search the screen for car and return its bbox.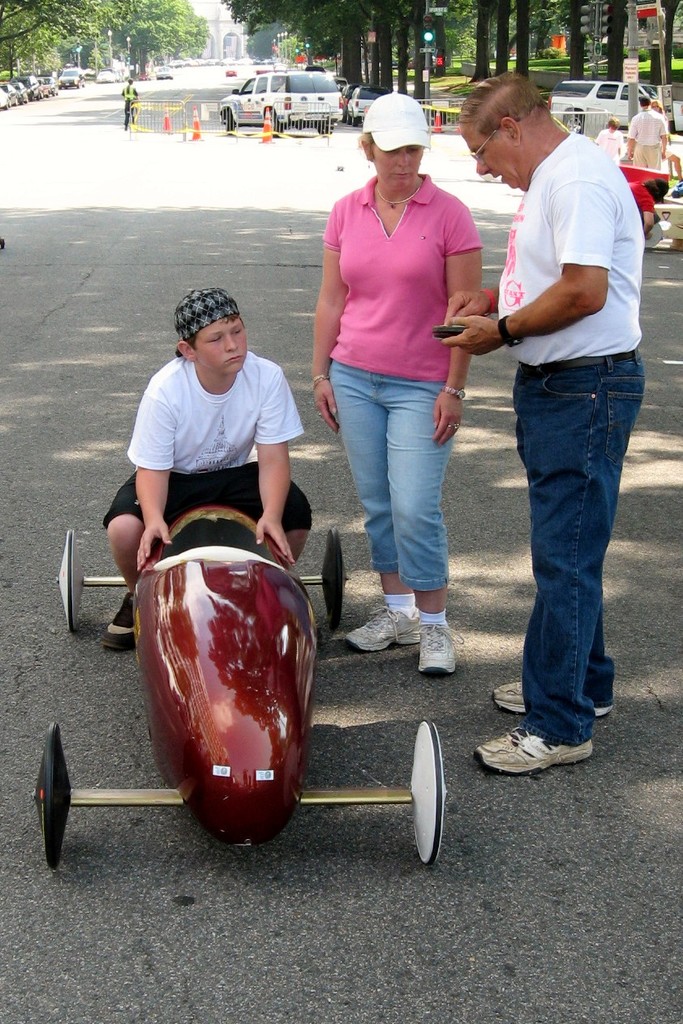
Found: 97:69:114:84.
